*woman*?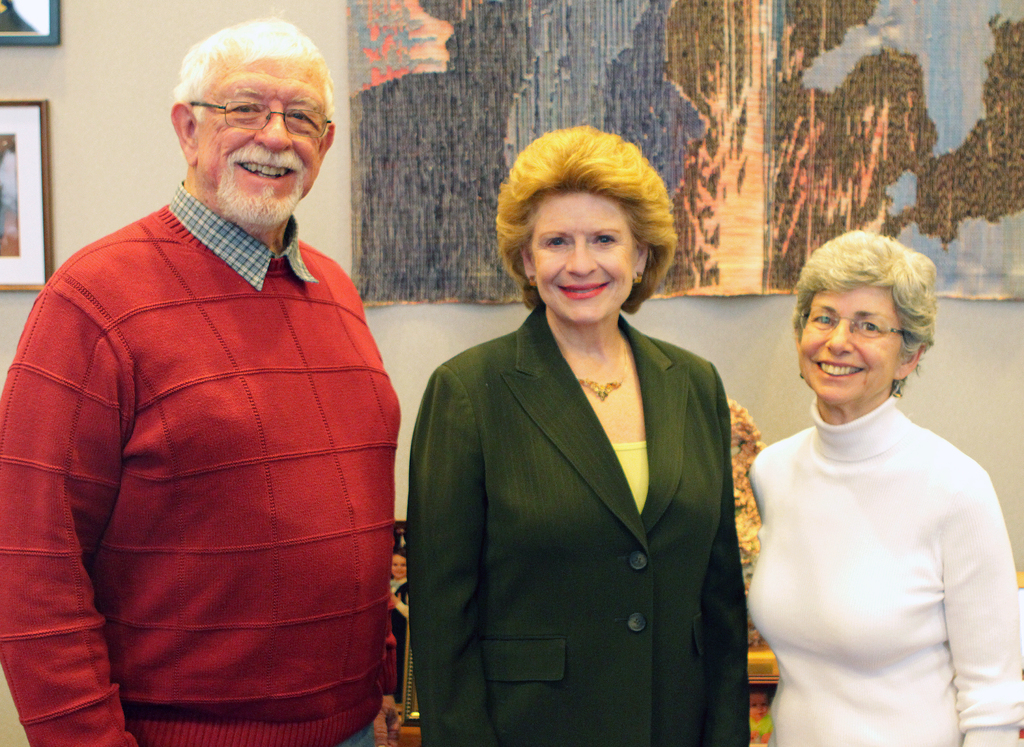
region(388, 550, 408, 722)
